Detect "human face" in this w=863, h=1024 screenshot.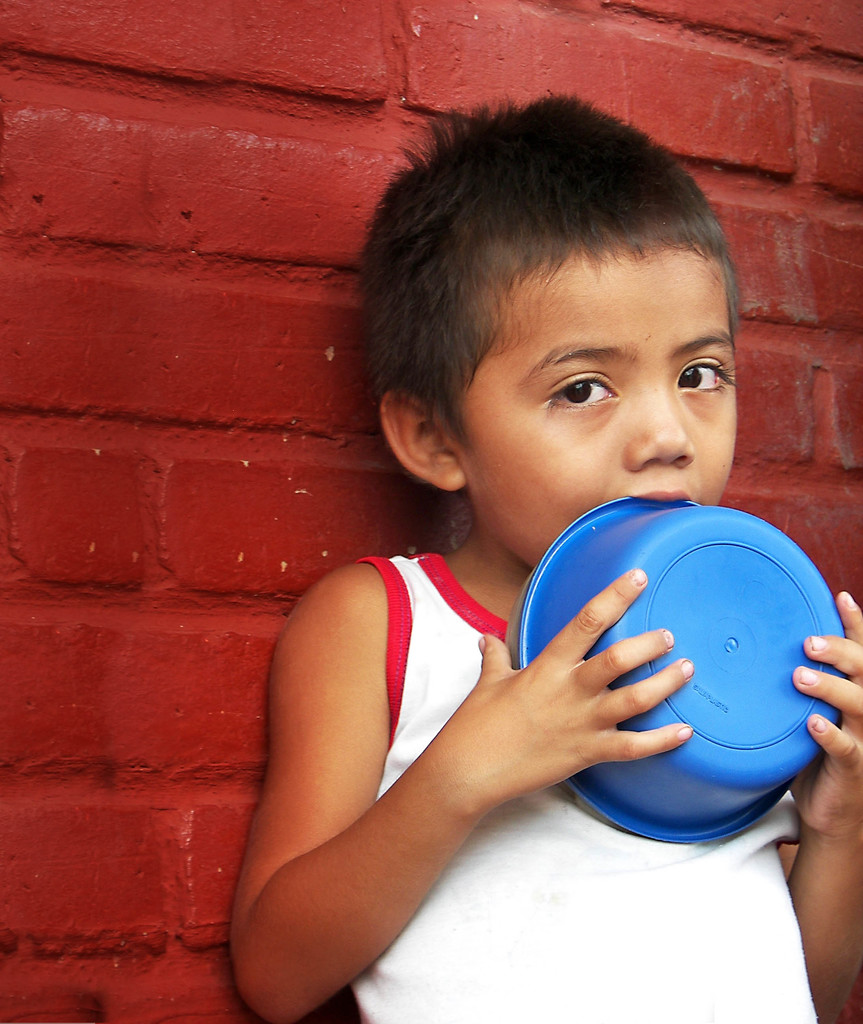
Detection: [446,248,746,580].
